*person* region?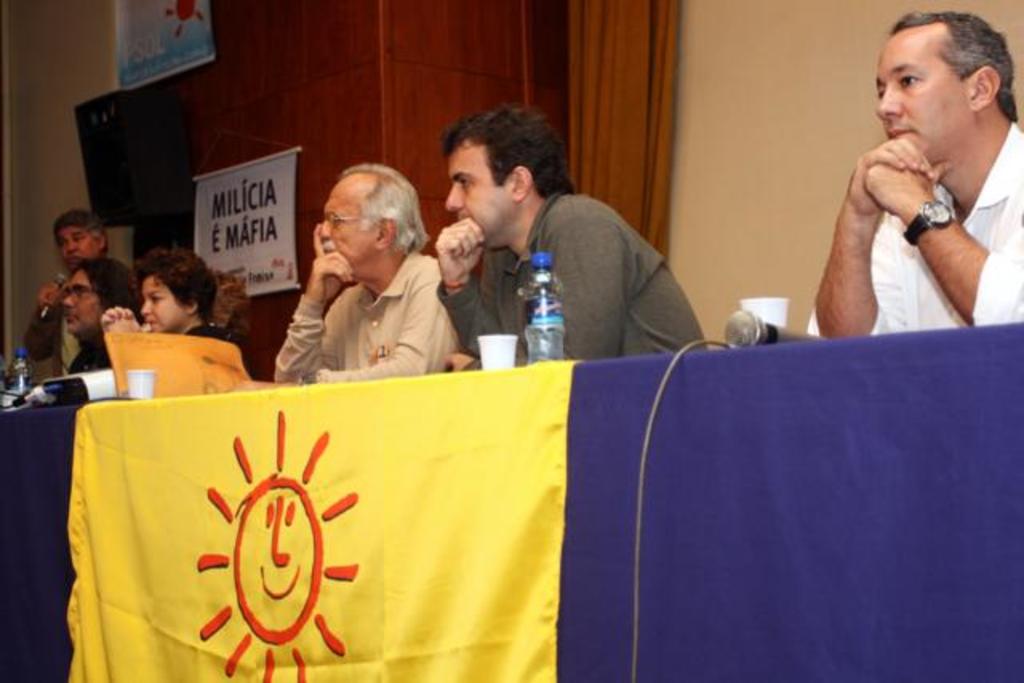
(43, 259, 142, 414)
